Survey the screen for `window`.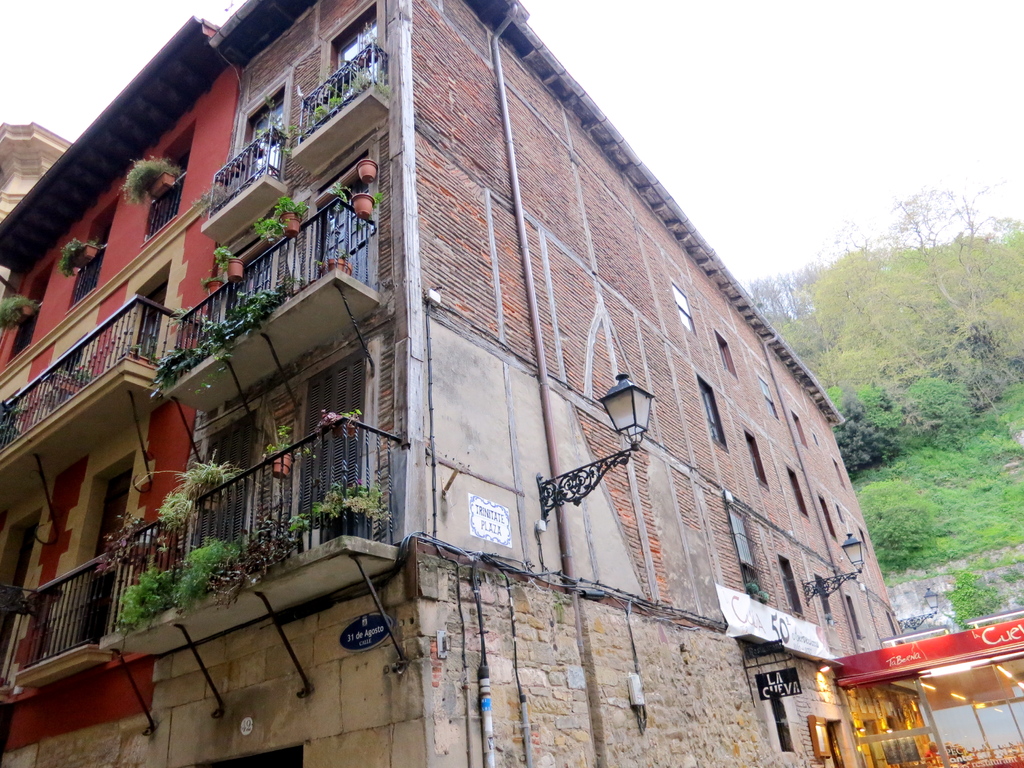
Survey found: 65:197:117:305.
